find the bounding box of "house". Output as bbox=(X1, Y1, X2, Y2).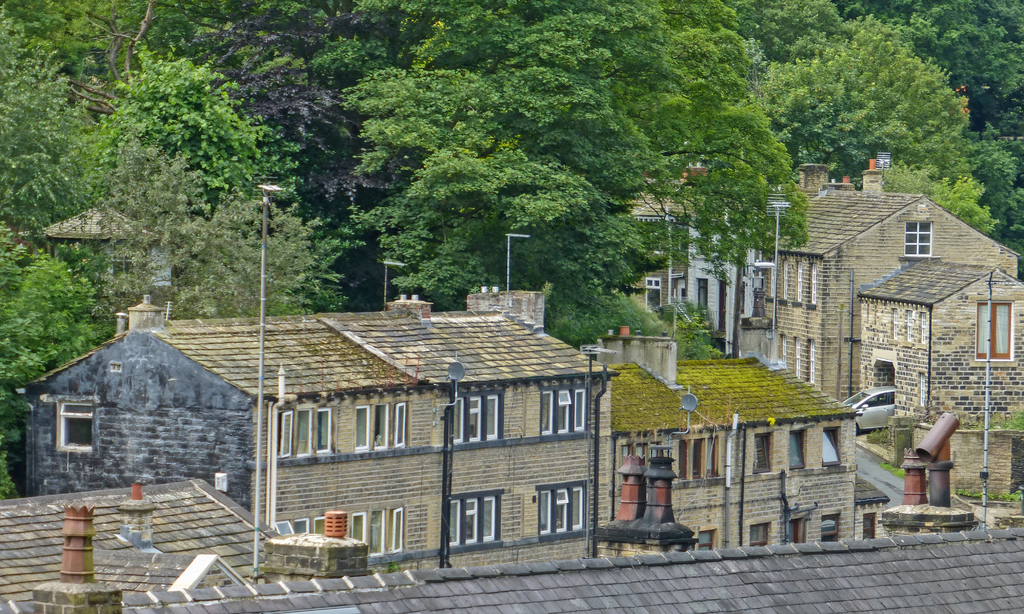
bbox=(690, 341, 854, 553).
